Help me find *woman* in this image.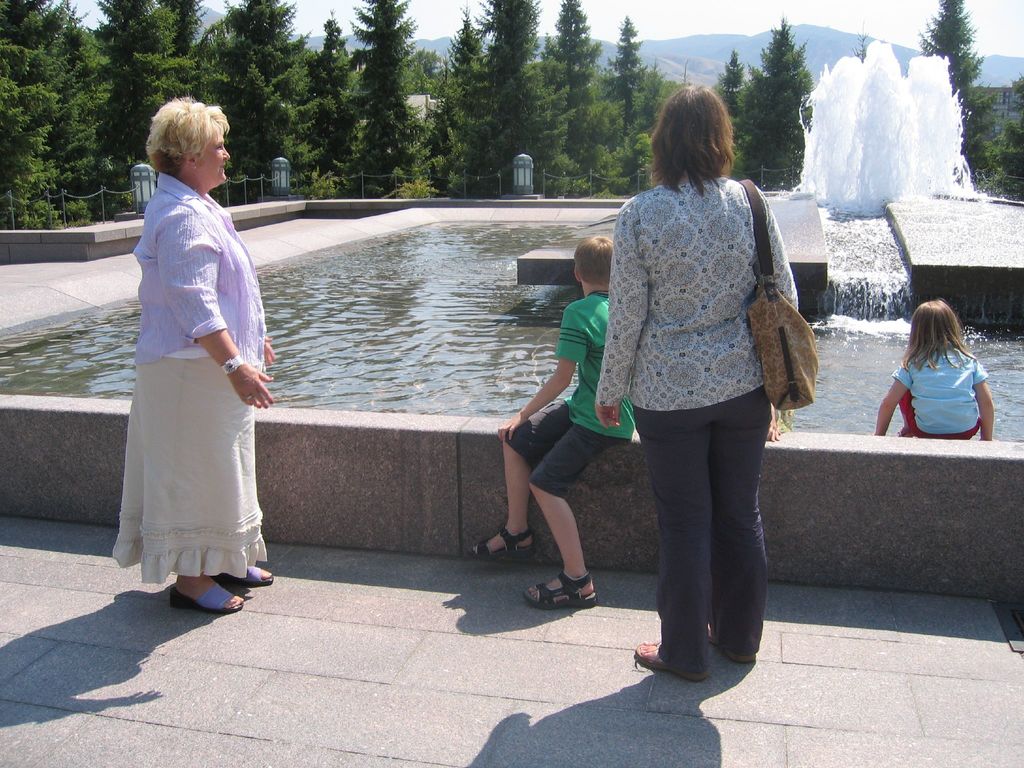
Found it: x1=581 y1=93 x2=822 y2=669.
